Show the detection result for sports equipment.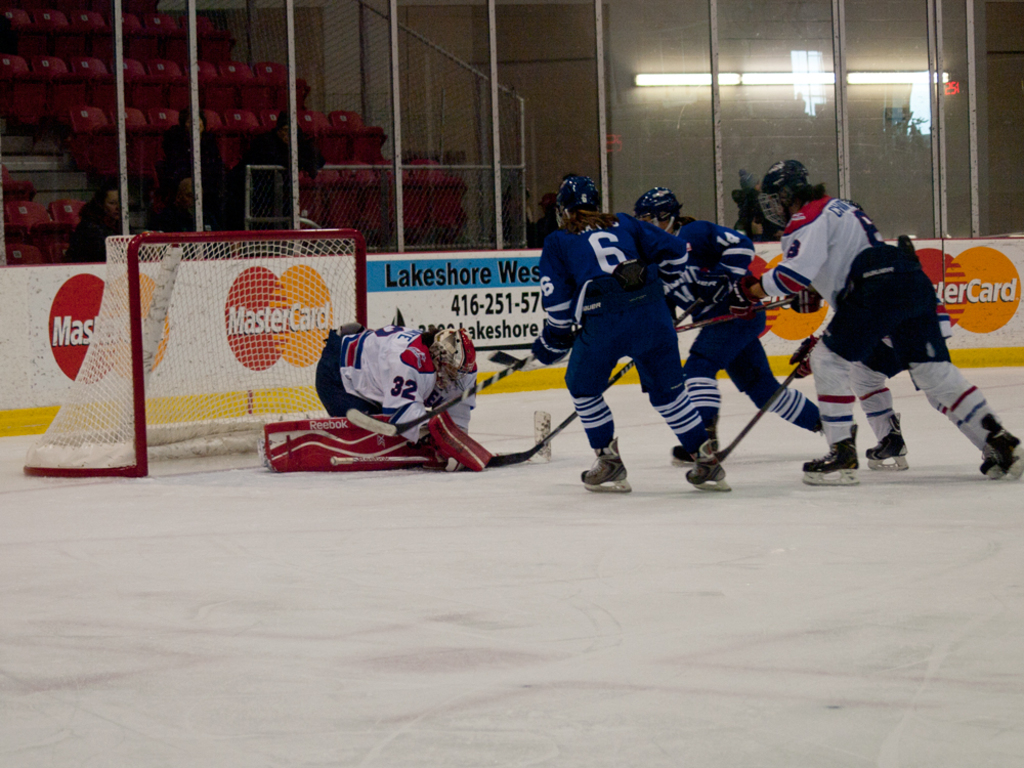
426, 332, 483, 394.
